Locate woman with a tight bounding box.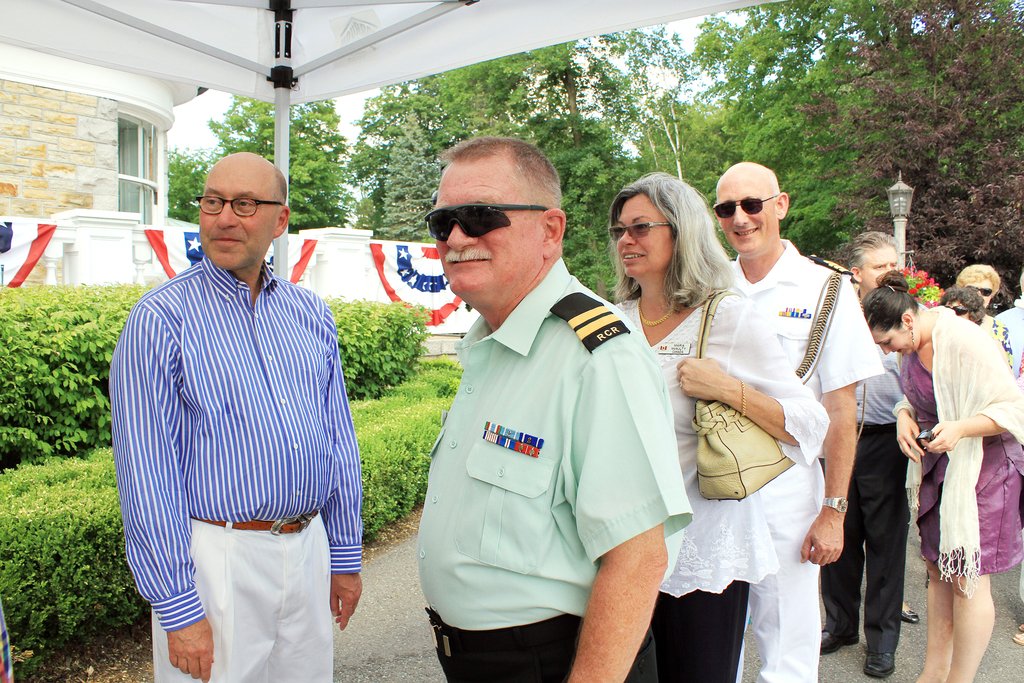
[x1=860, y1=272, x2=1023, y2=682].
